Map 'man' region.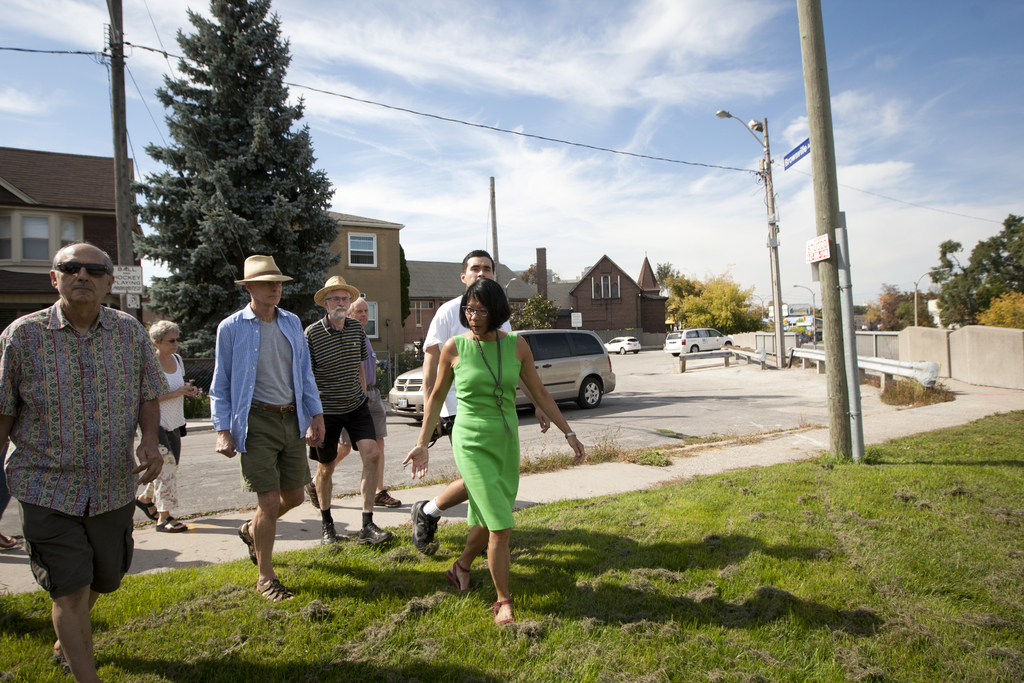
Mapped to {"left": 0, "top": 236, "right": 171, "bottom": 680}.
